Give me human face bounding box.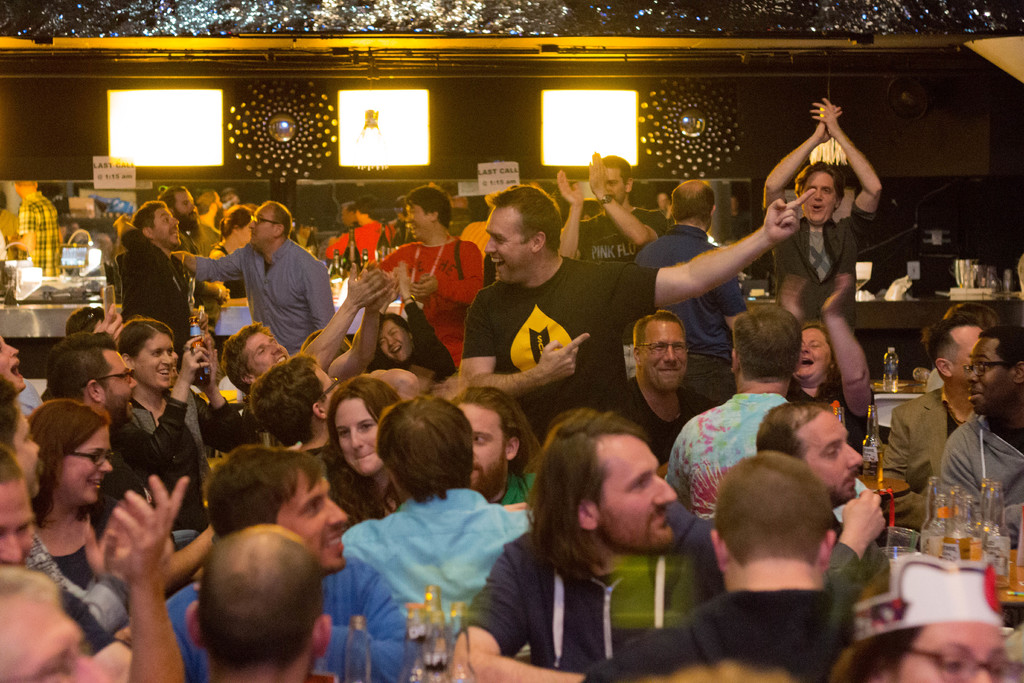
[left=332, top=403, right=379, bottom=477].
